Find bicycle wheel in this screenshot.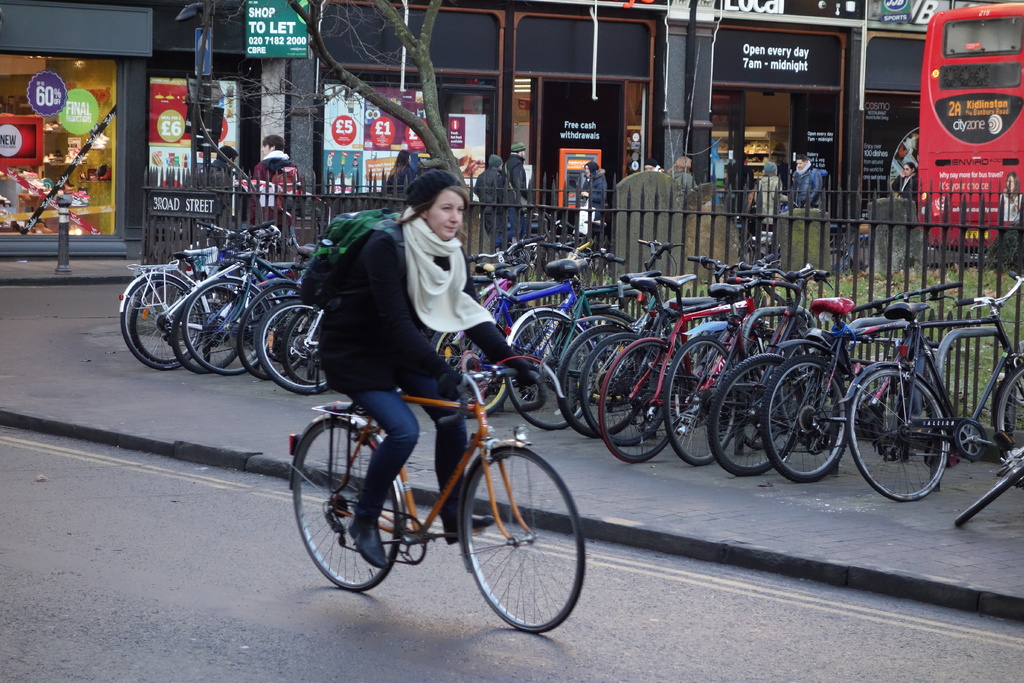
The bounding box for bicycle wheel is 124:273:204:369.
